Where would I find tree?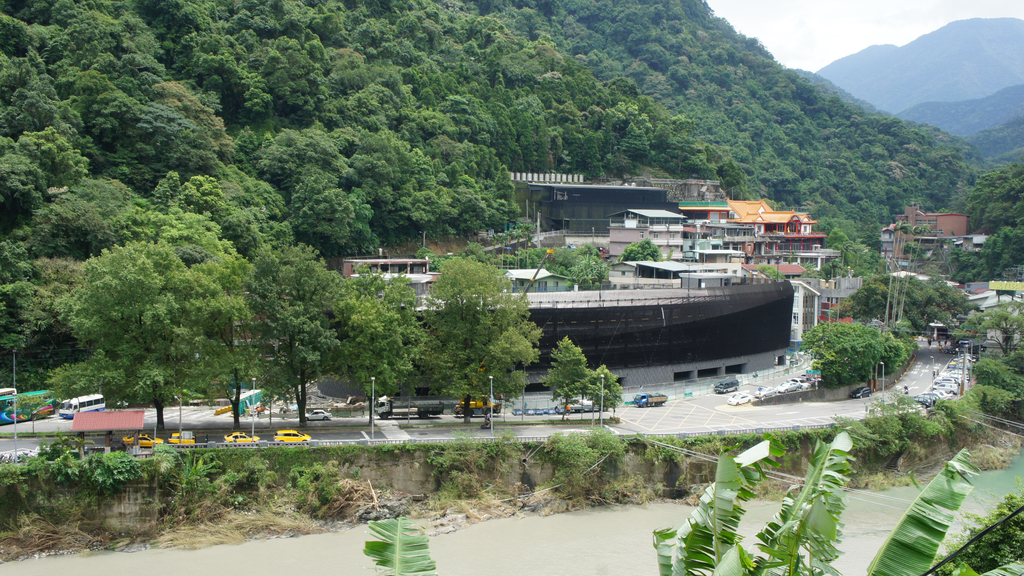
At box(14, 279, 50, 368).
